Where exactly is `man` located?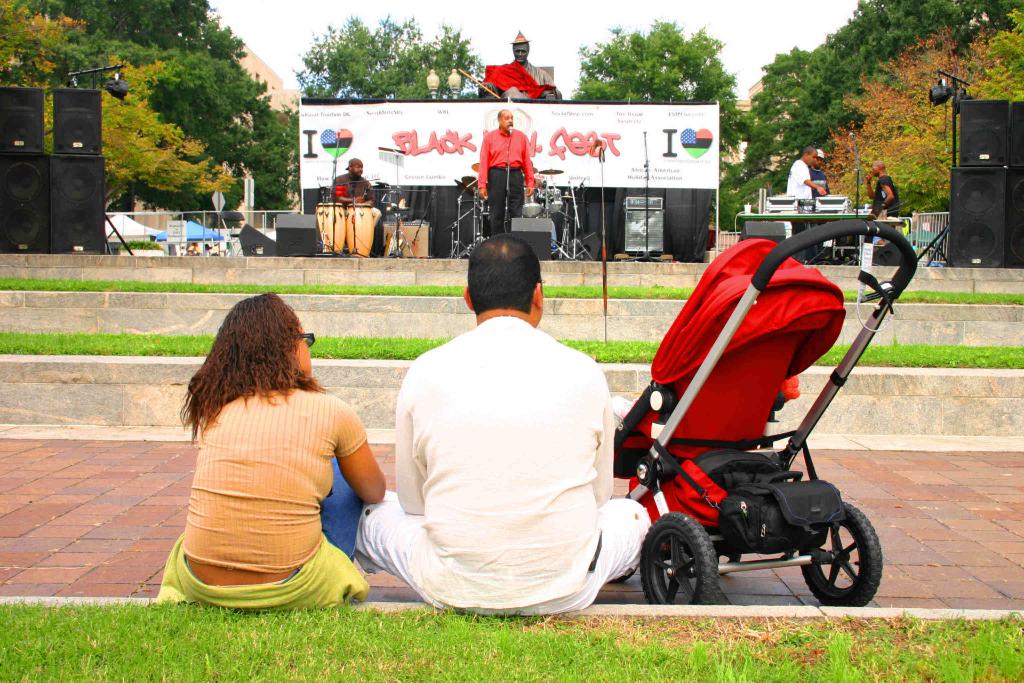
Its bounding box is [left=787, top=145, right=828, bottom=199].
